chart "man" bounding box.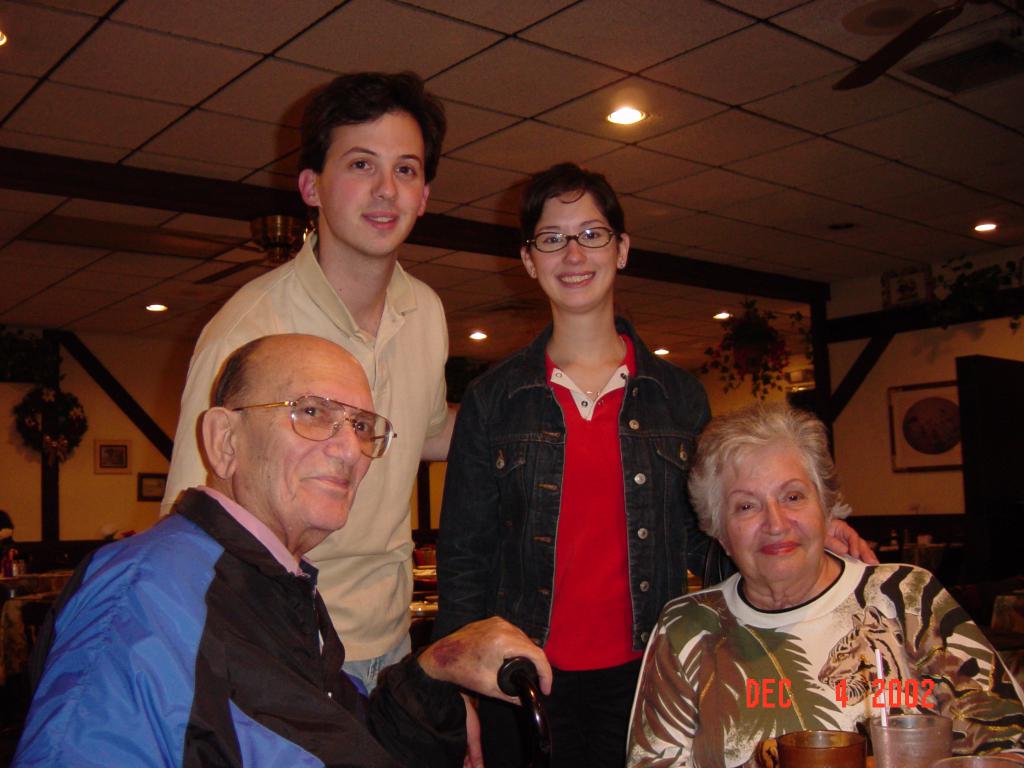
Charted: locate(161, 71, 448, 689).
